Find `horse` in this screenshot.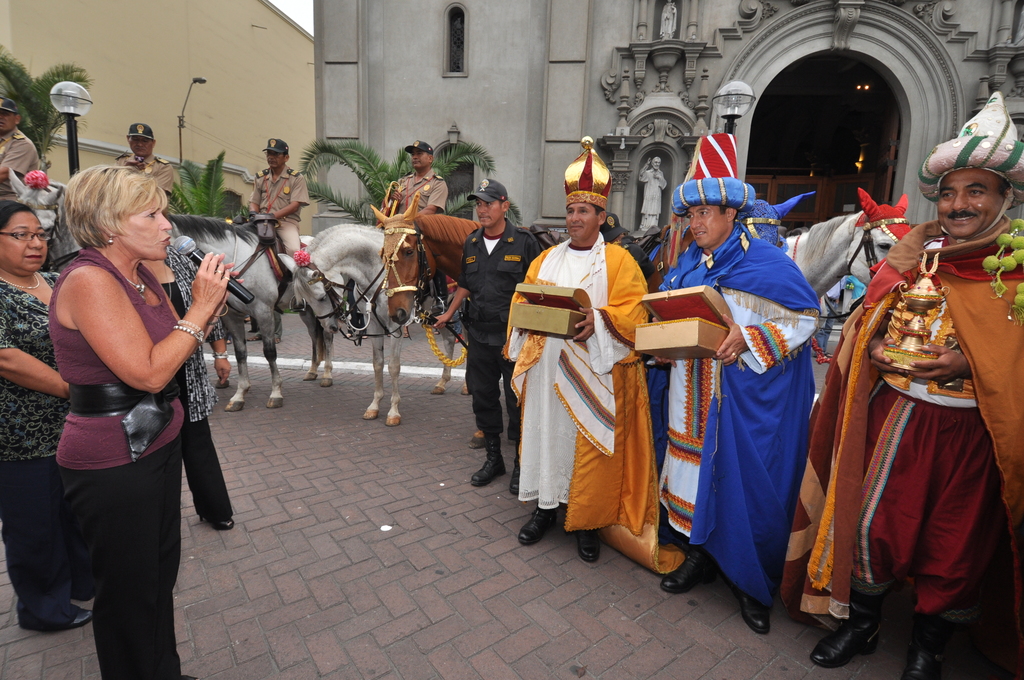
The bounding box for `horse` is l=166, t=213, r=337, b=416.
